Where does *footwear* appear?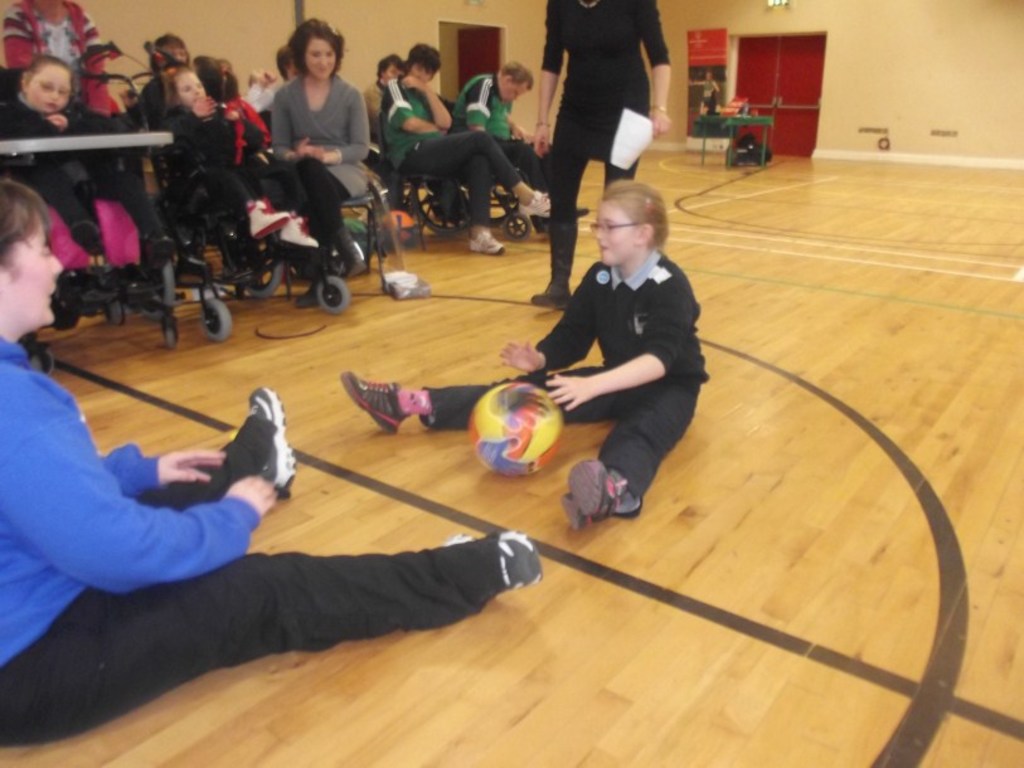
Appears at left=220, top=387, right=296, bottom=497.
